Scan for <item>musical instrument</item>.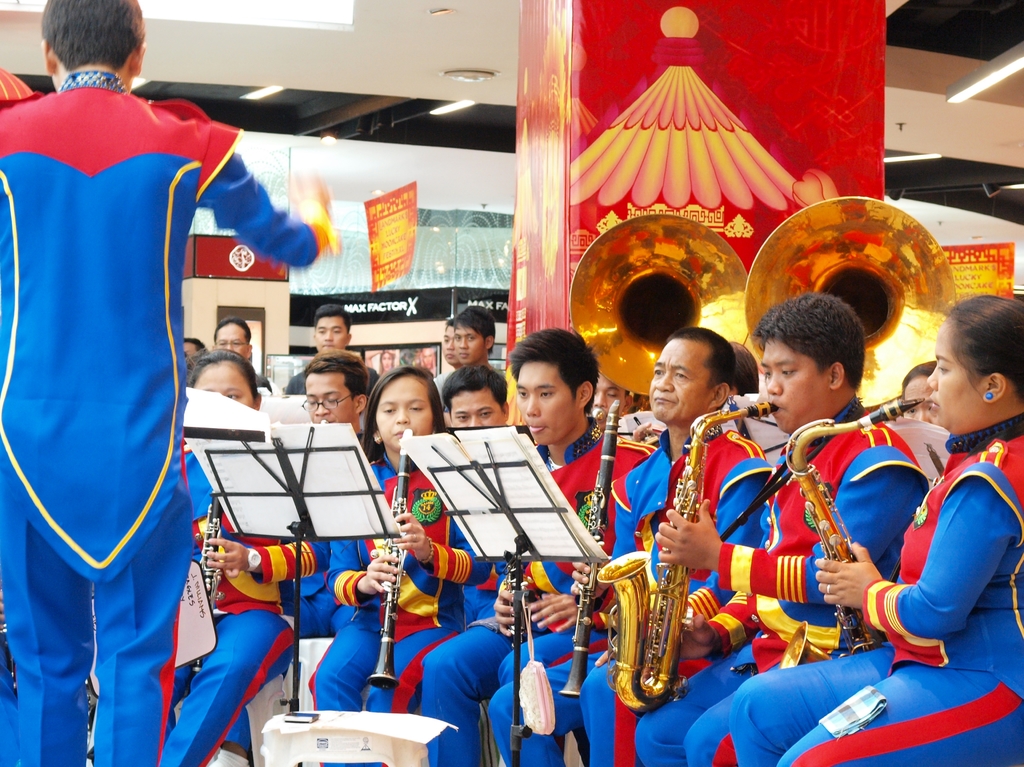
Scan result: left=509, top=553, right=525, bottom=761.
